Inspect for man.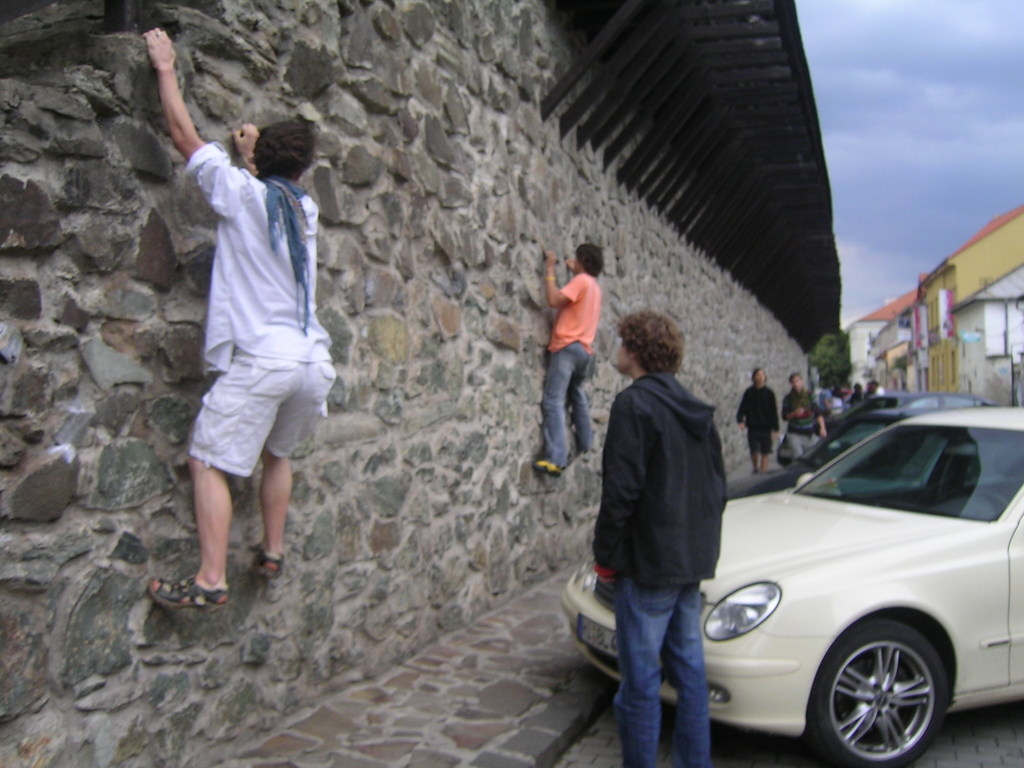
Inspection: 139, 31, 339, 621.
